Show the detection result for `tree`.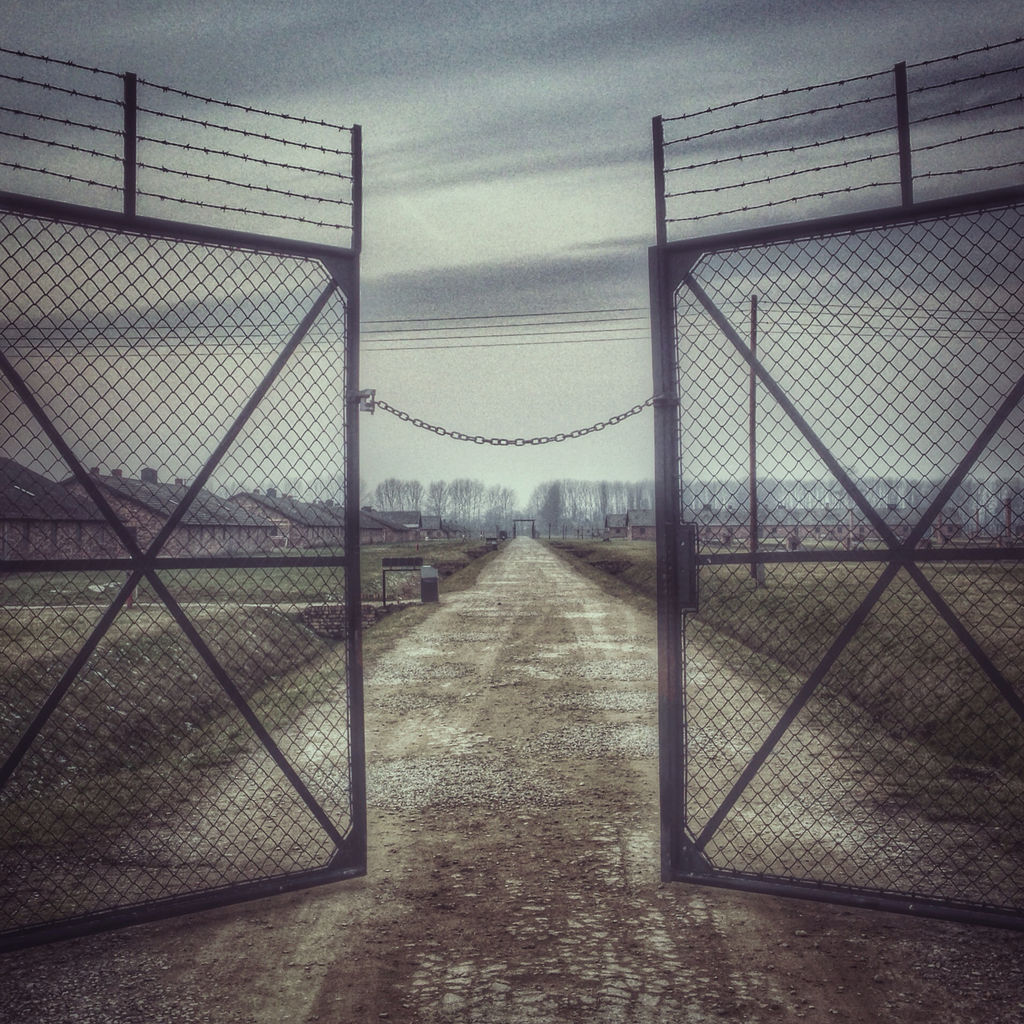
locate(589, 483, 622, 528).
